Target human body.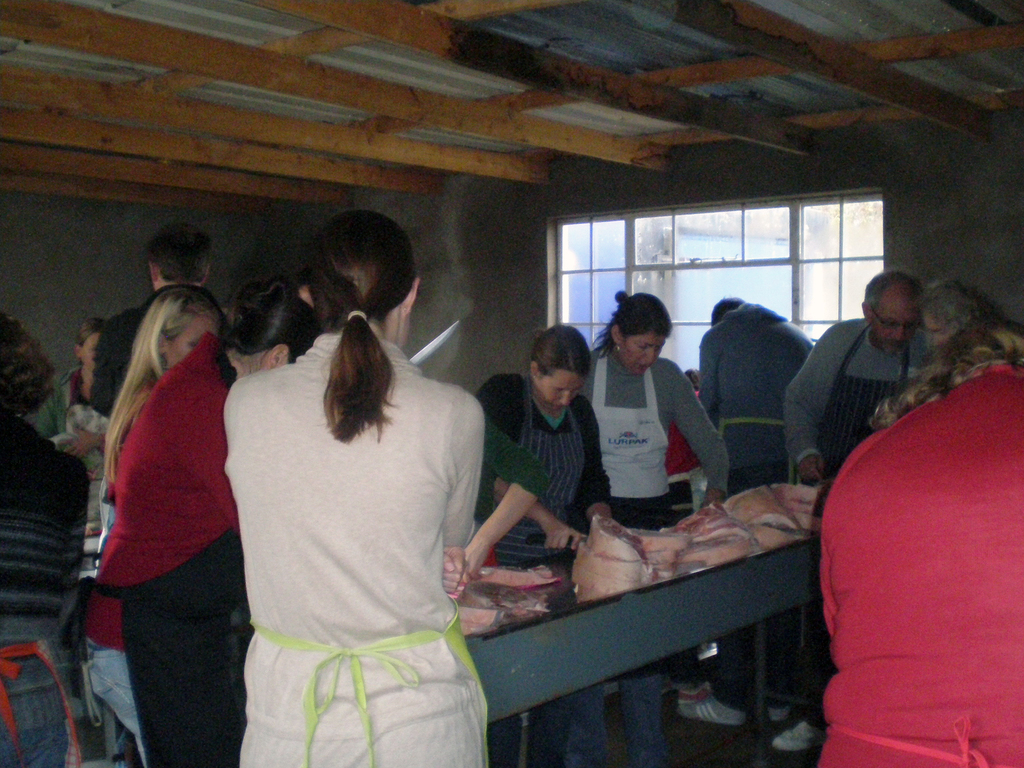
Target region: pyautogui.locateOnScreen(234, 210, 484, 767).
